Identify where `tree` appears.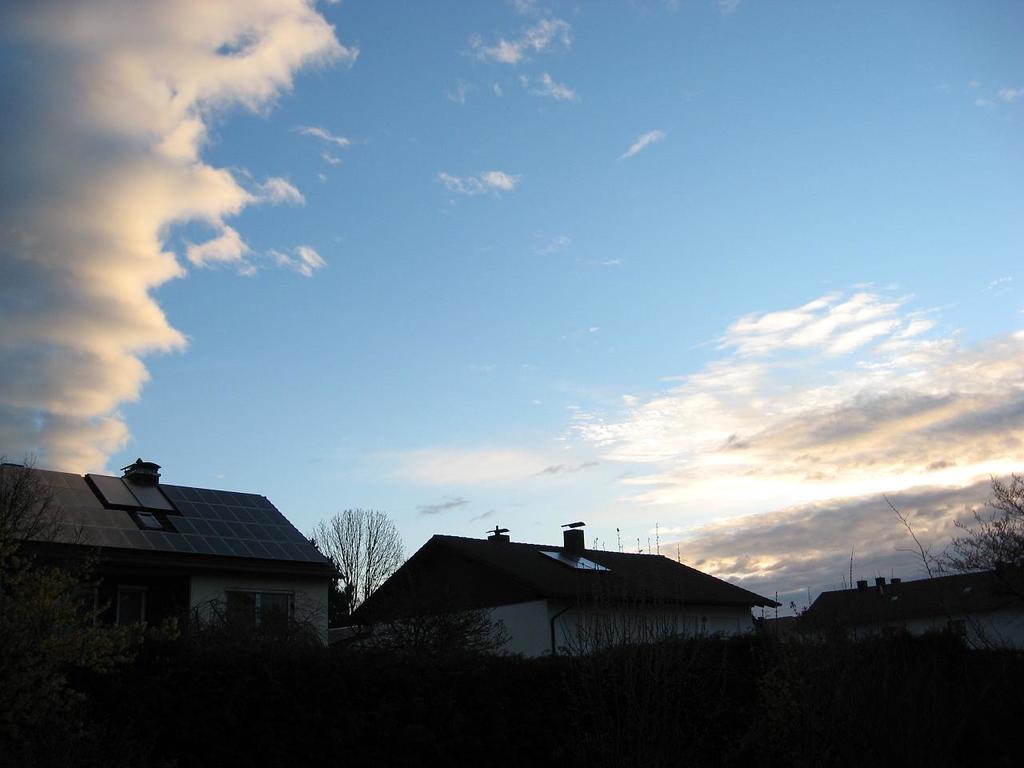
Appears at {"x1": 947, "y1": 475, "x2": 1023, "y2": 598}.
